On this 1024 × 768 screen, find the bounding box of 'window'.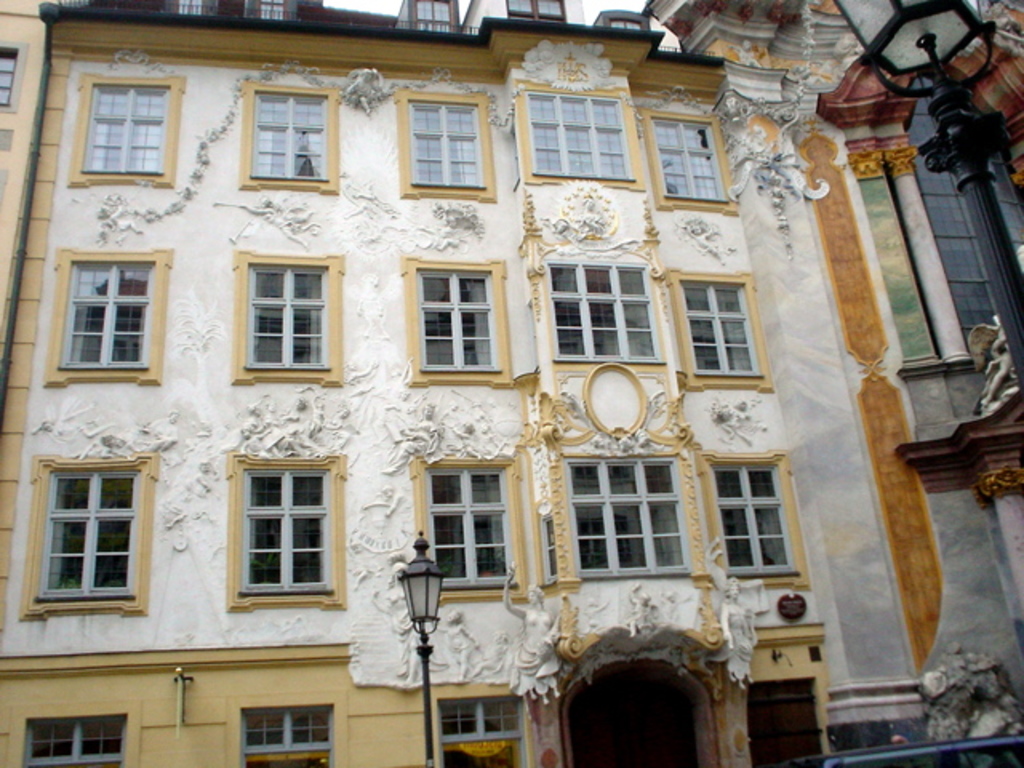
Bounding box: region(411, 453, 534, 605).
